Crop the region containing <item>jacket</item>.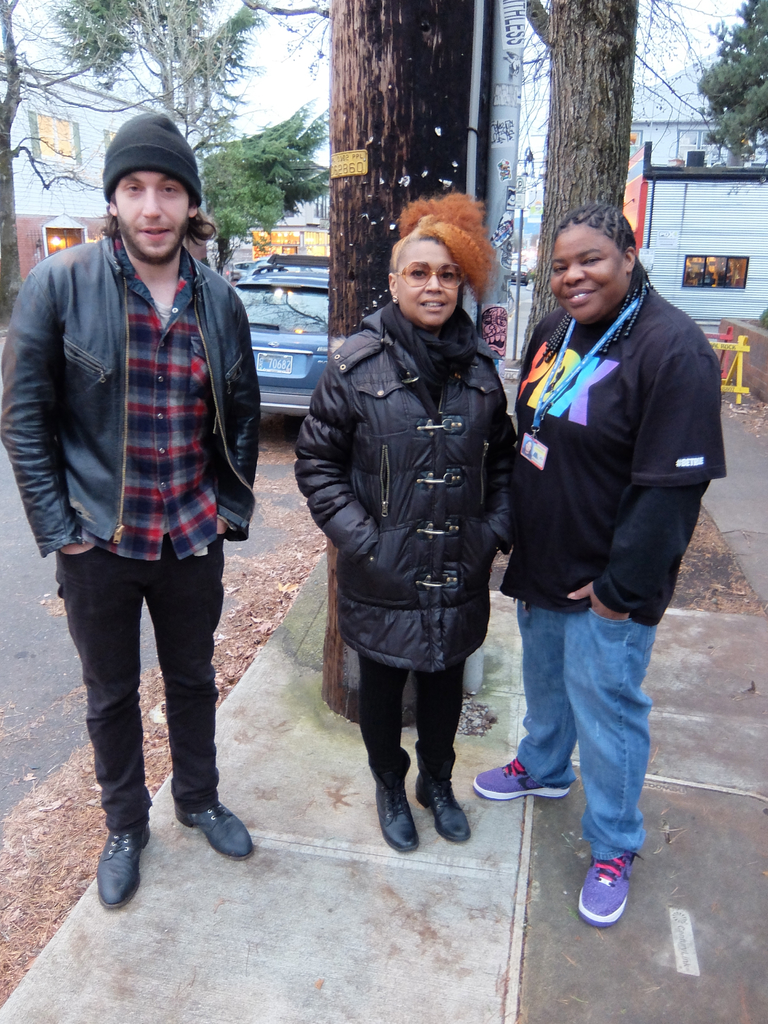
Crop region: <box>296,309,517,676</box>.
